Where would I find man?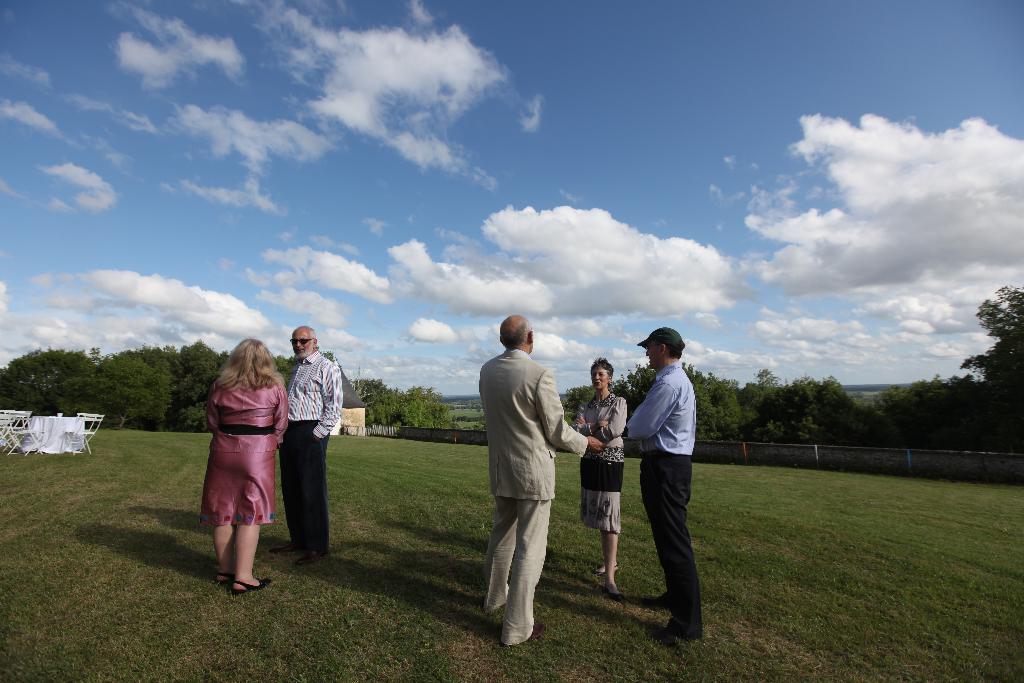
At 468/293/570/652.
